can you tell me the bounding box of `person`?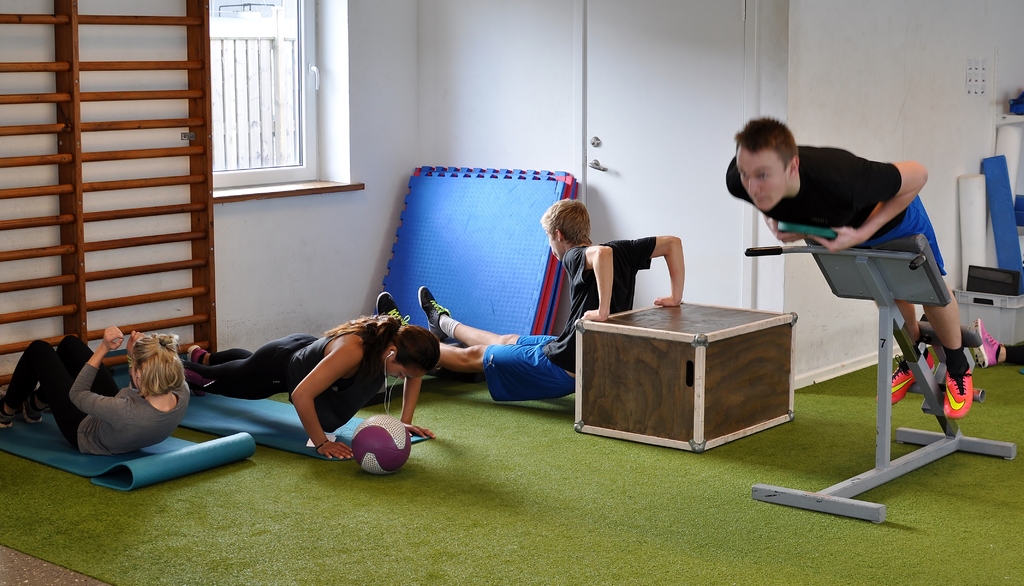
183 276 429 486.
